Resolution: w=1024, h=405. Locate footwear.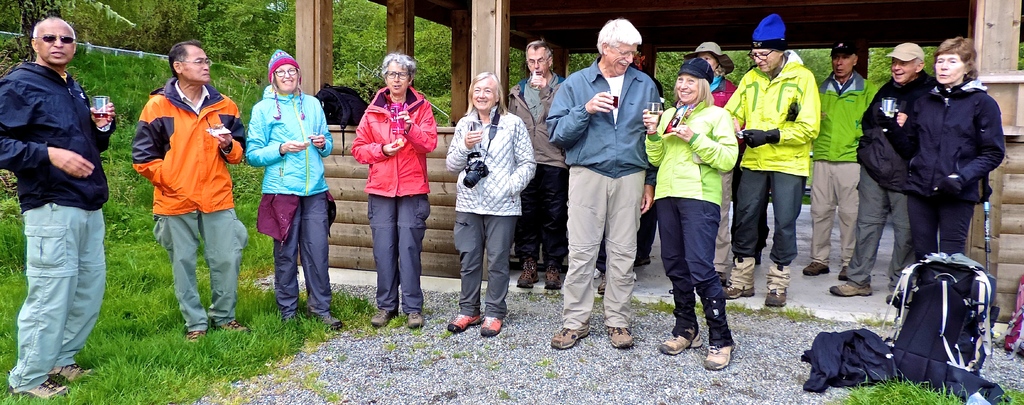
220:320:244:330.
